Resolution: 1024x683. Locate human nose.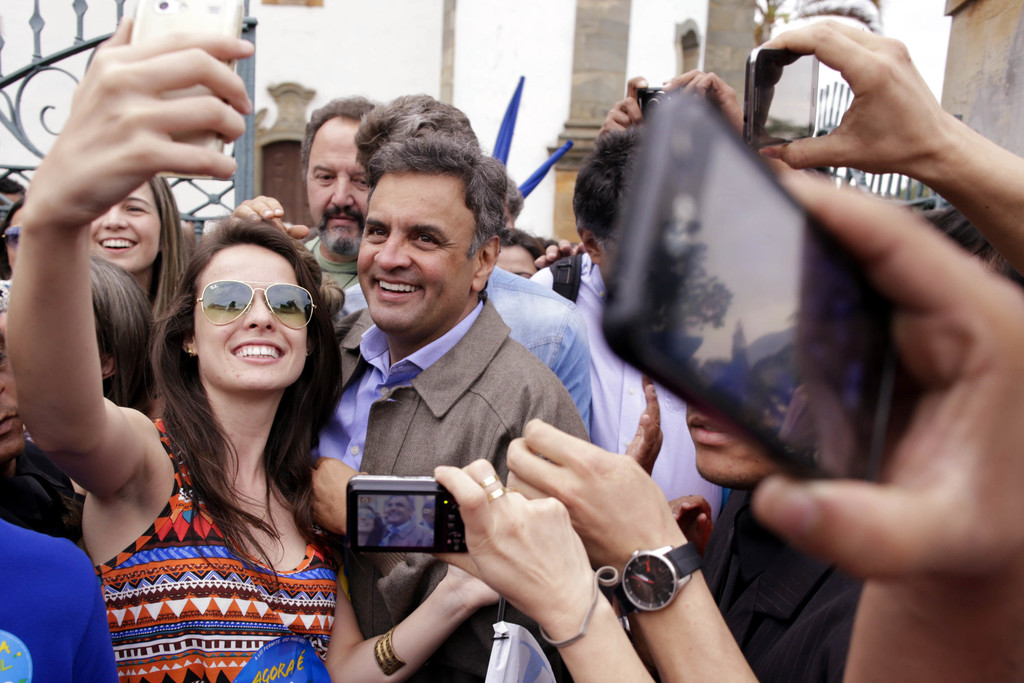
region(243, 292, 270, 332).
